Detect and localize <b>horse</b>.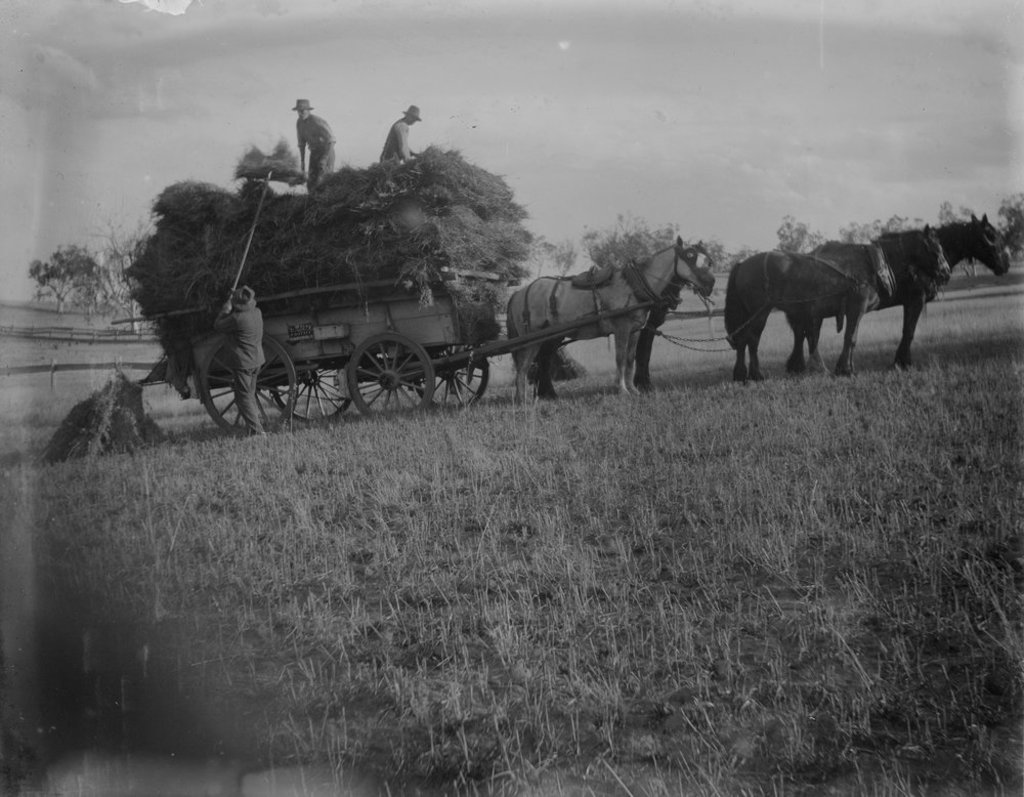
Localized at select_region(850, 210, 1014, 362).
